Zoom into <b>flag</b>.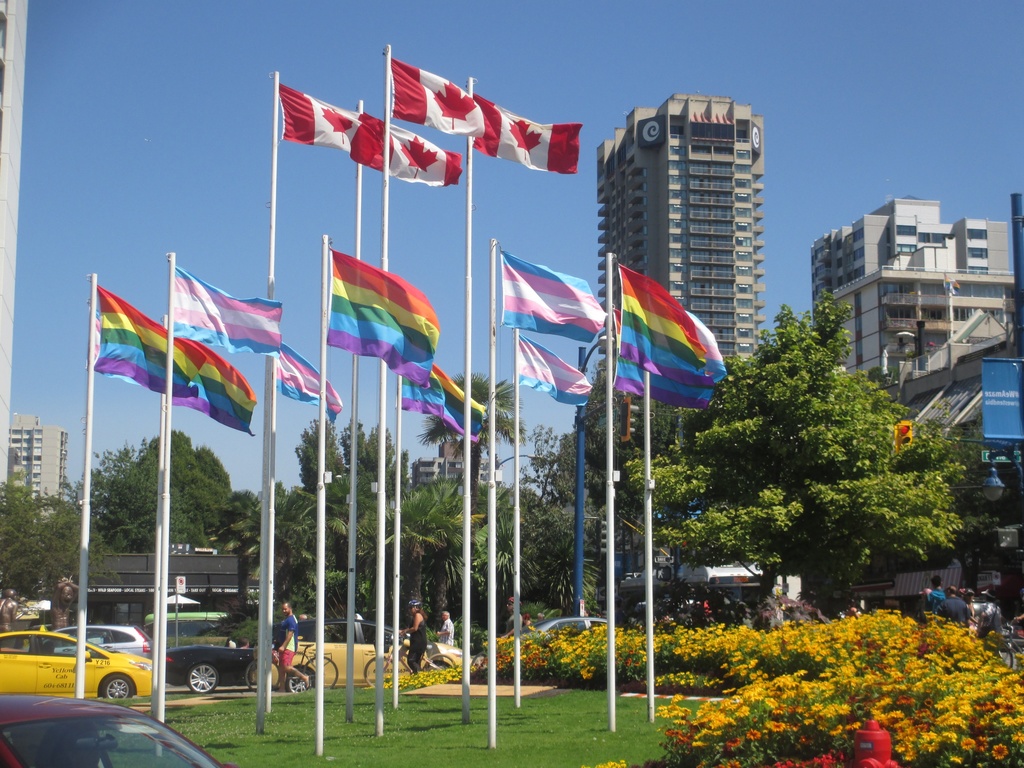
Zoom target: 170,269,280,360.
